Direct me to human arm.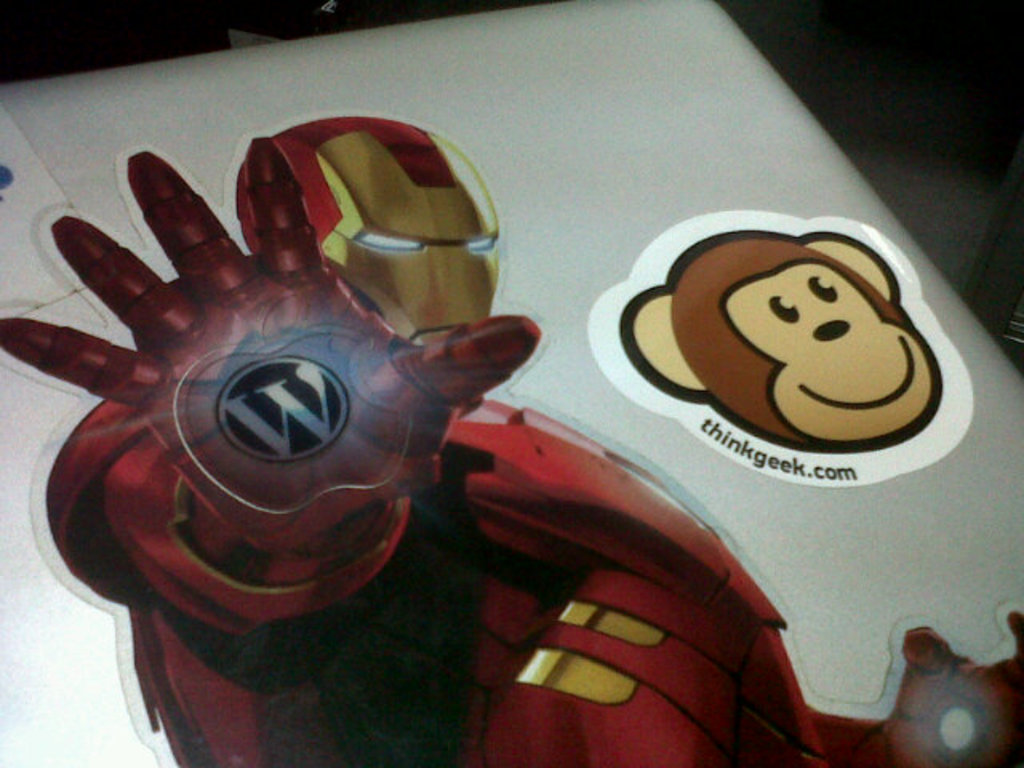
Direction: [0, 149, 547, 632].
